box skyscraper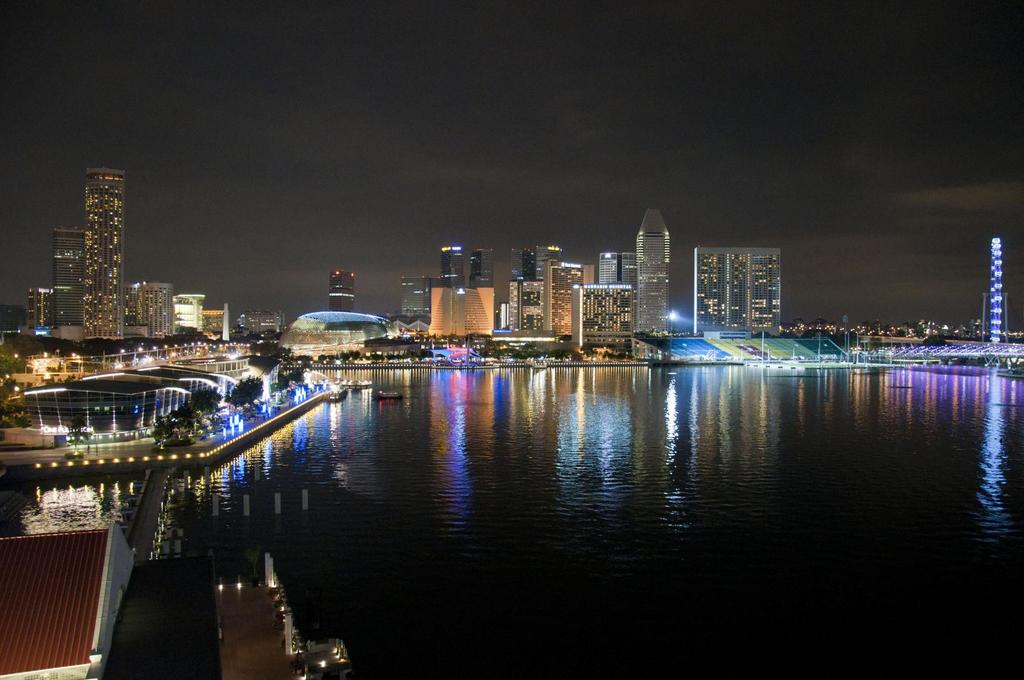
crop(399, 275, 430, 330)
